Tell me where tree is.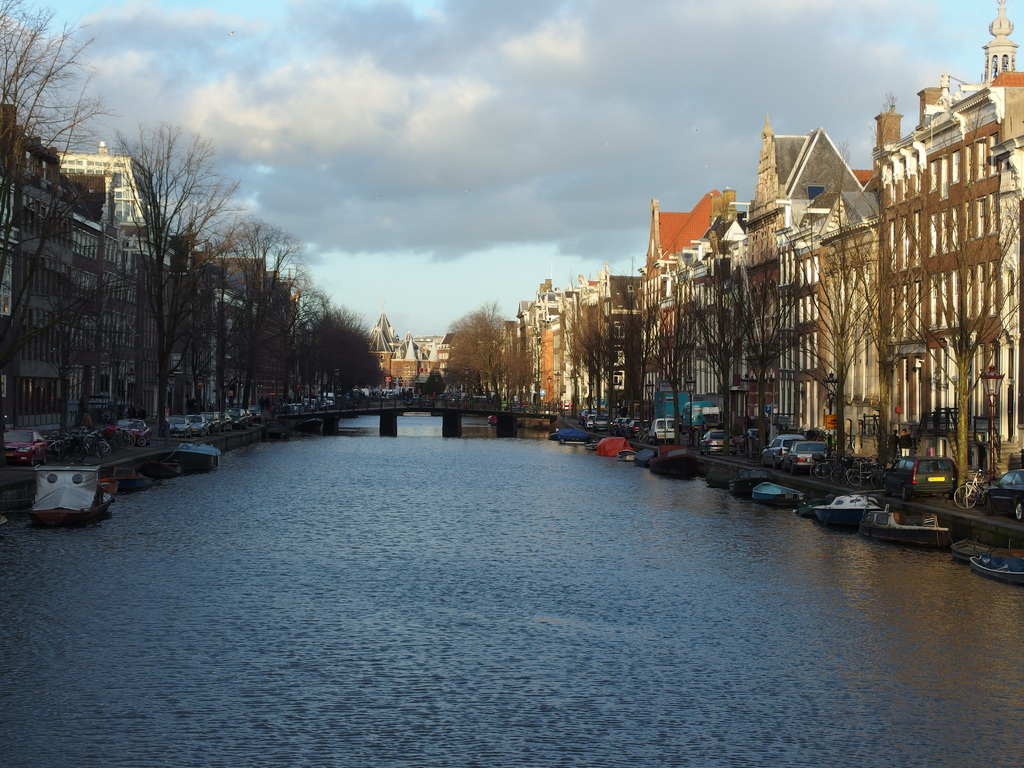
tree is at region(895, 178, 1023, 497).
